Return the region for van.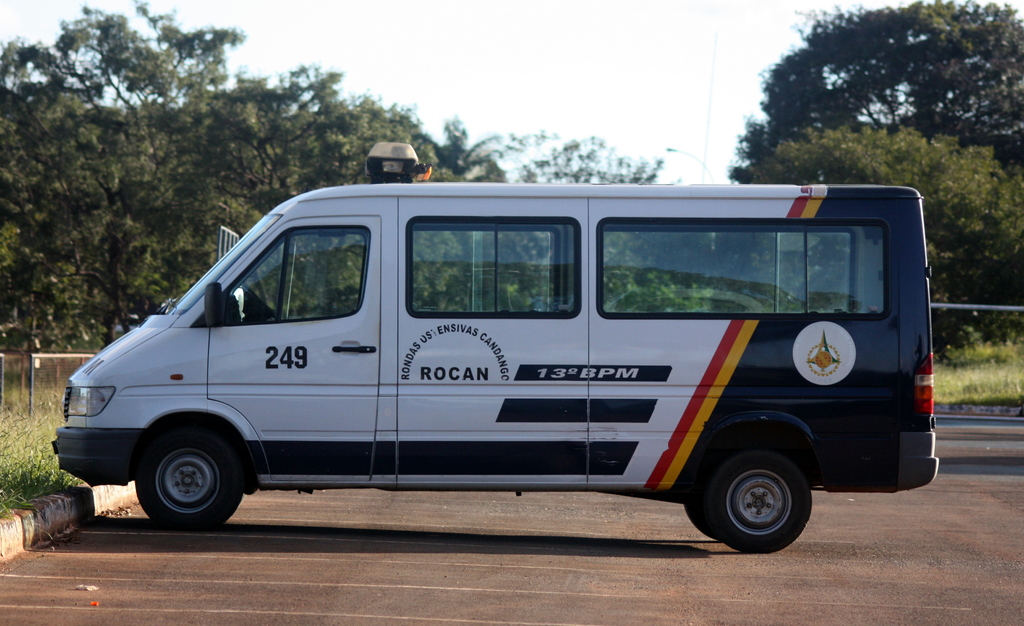
[47, 141, 941, 554].
